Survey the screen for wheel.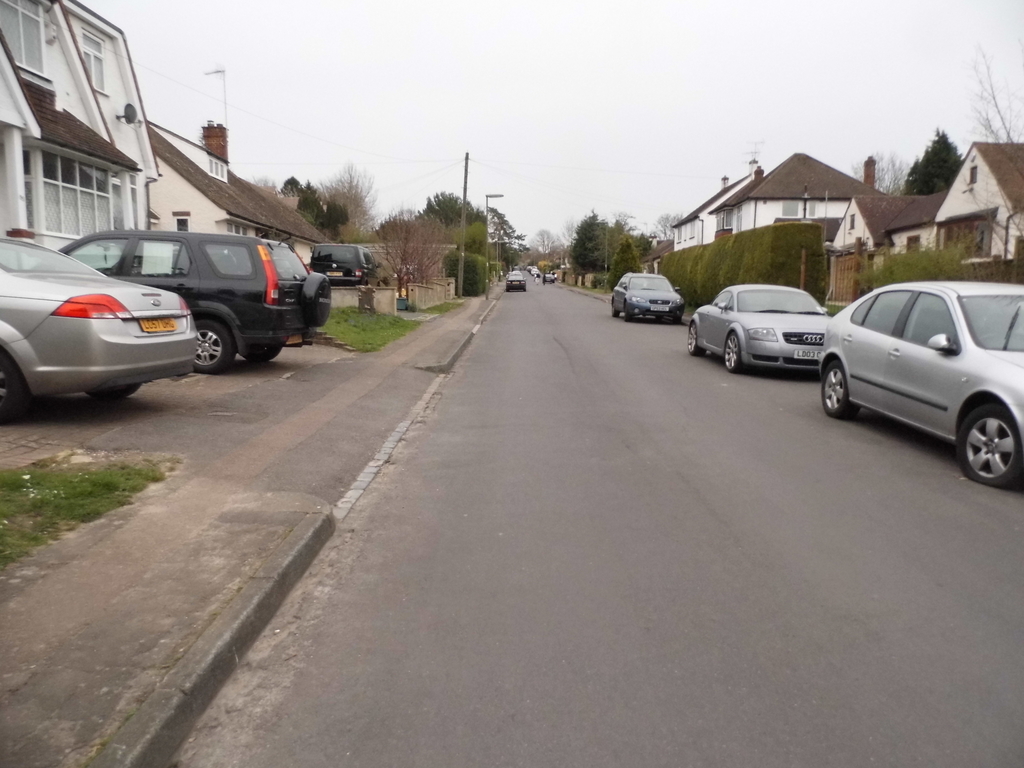
Survey found: <region>242, 346, 285, 365</region>.
